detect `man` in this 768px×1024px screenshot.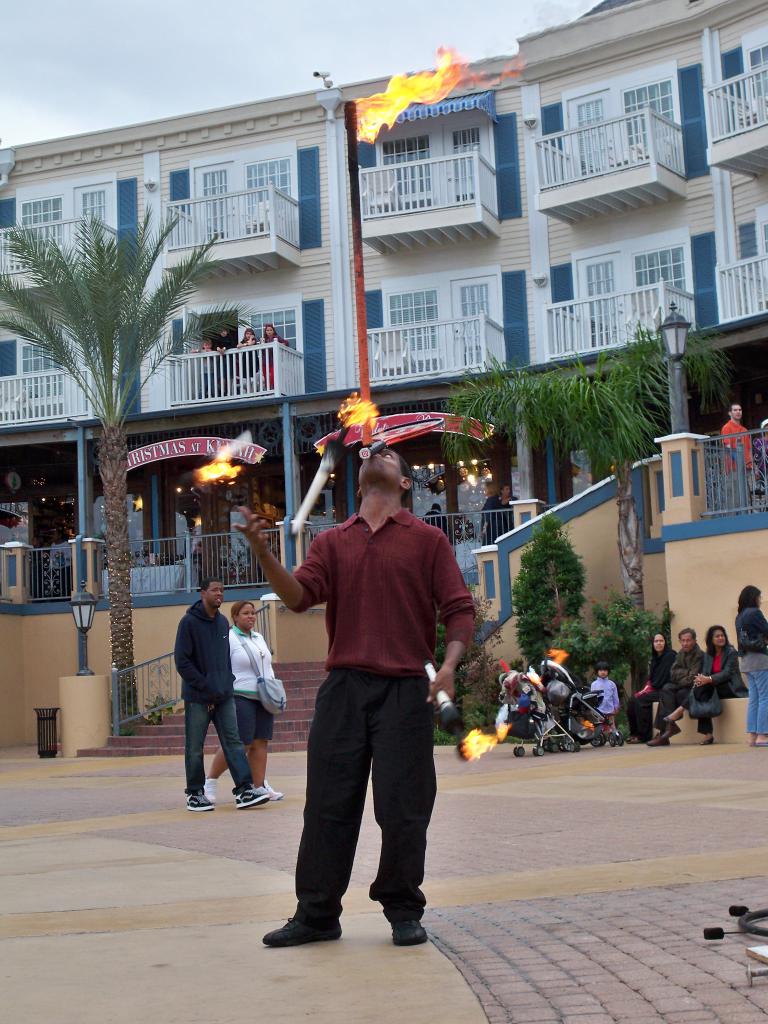
Detection: select_region(170, 578, 289, 817).
